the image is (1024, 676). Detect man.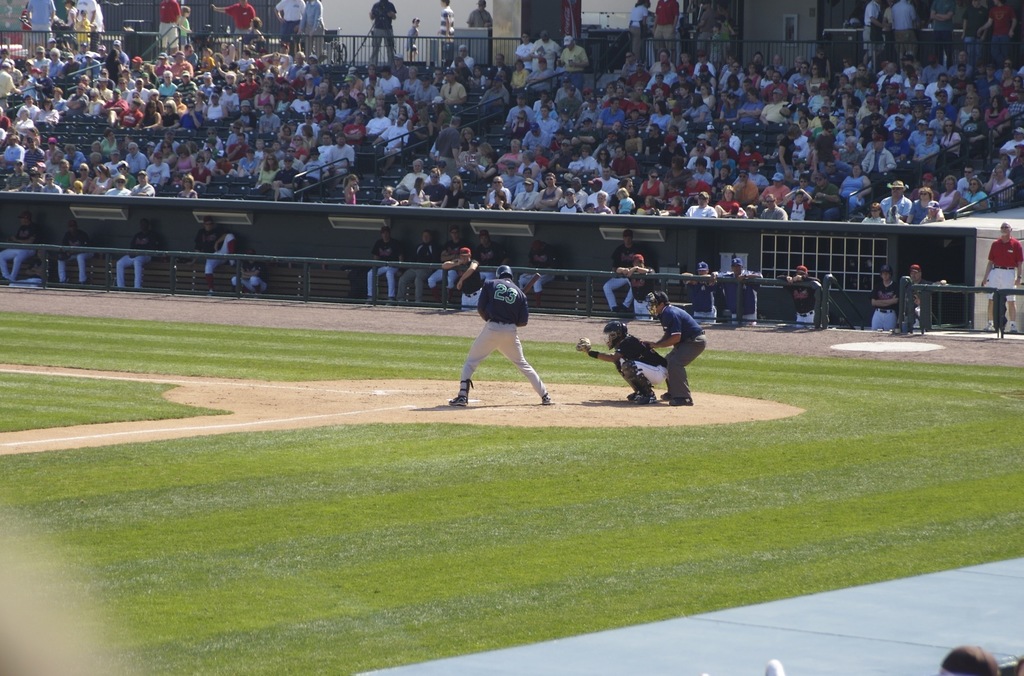
Detection: [428, 227, 475, 300].
